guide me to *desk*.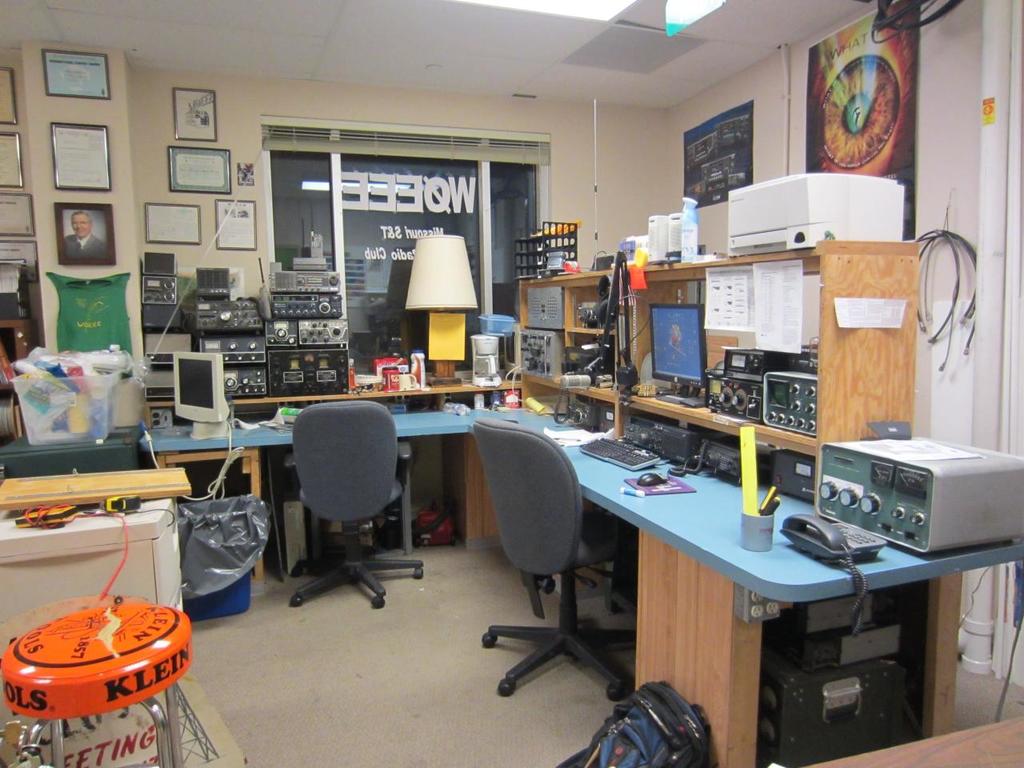
Guidance: (142,246,1023,767).
